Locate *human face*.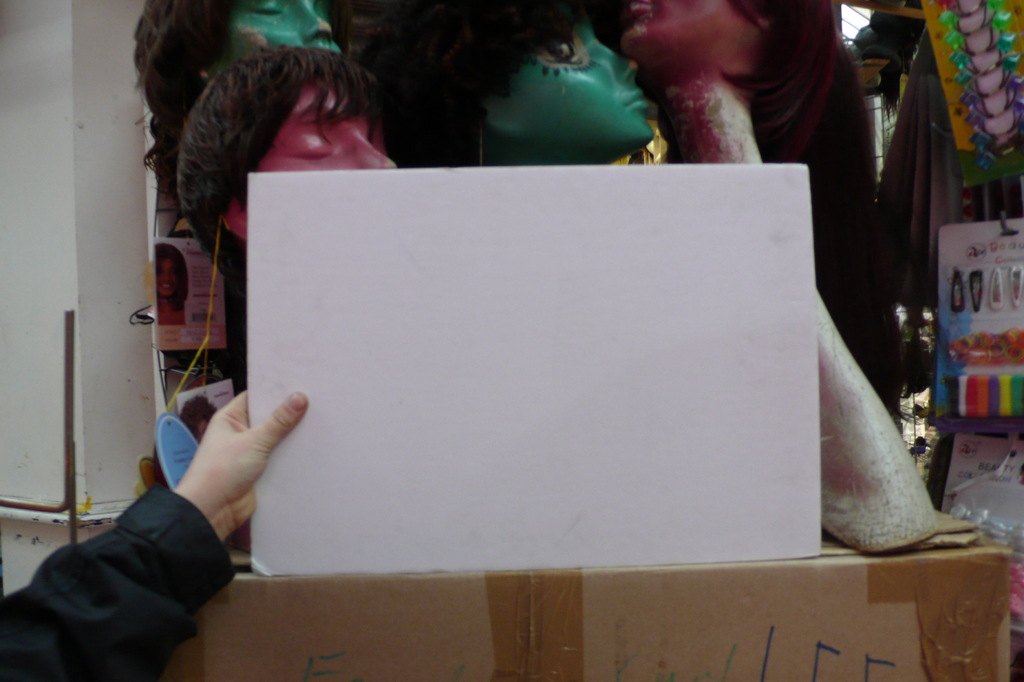
Bounding box: [258,81,399,170].
